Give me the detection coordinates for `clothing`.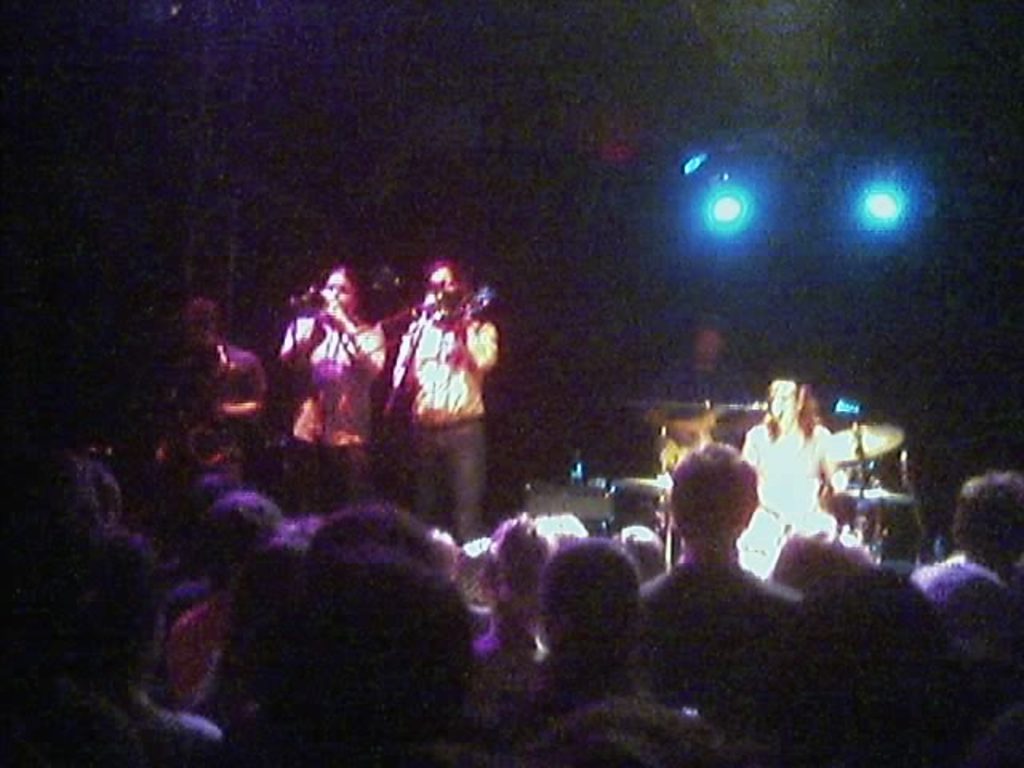
rect(395, 259, 504, 517).
